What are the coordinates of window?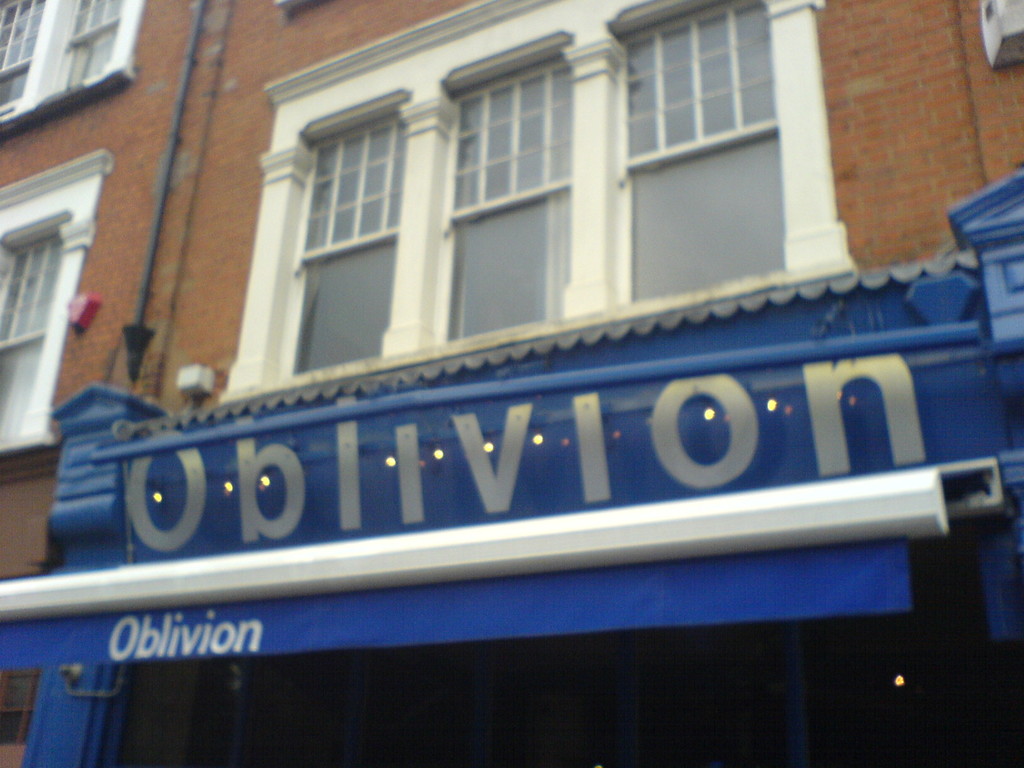
[left=0, top=0, right=118, bottom=125].
